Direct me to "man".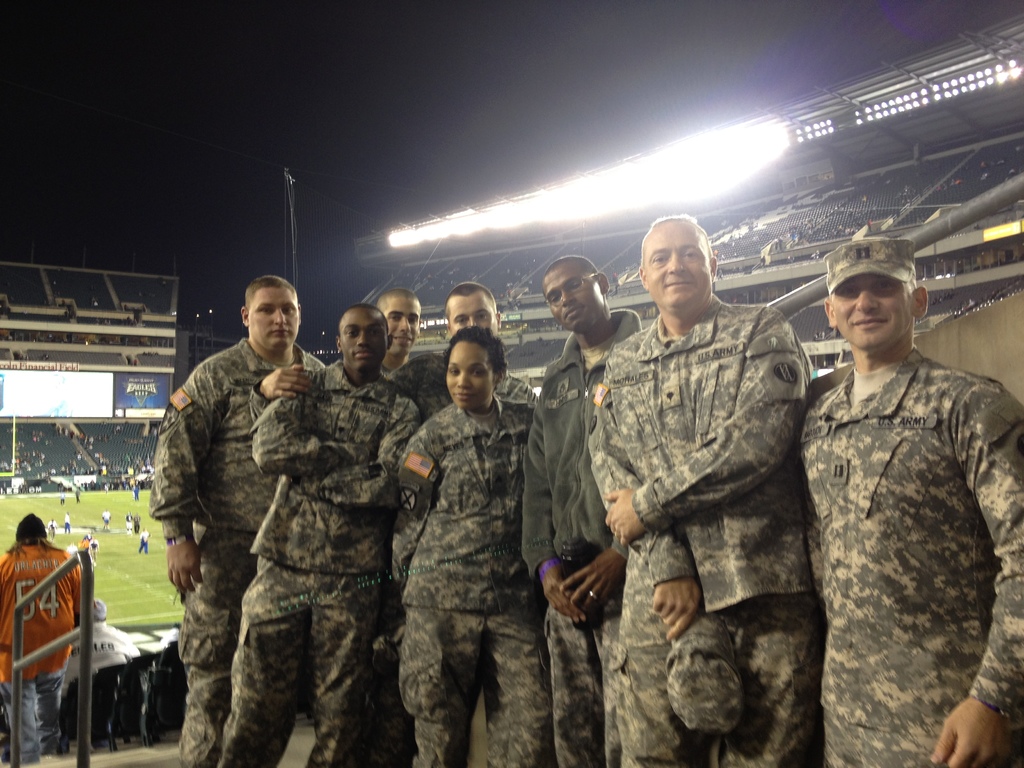
Direction: <region>241, 292, 409, 767</region>.
